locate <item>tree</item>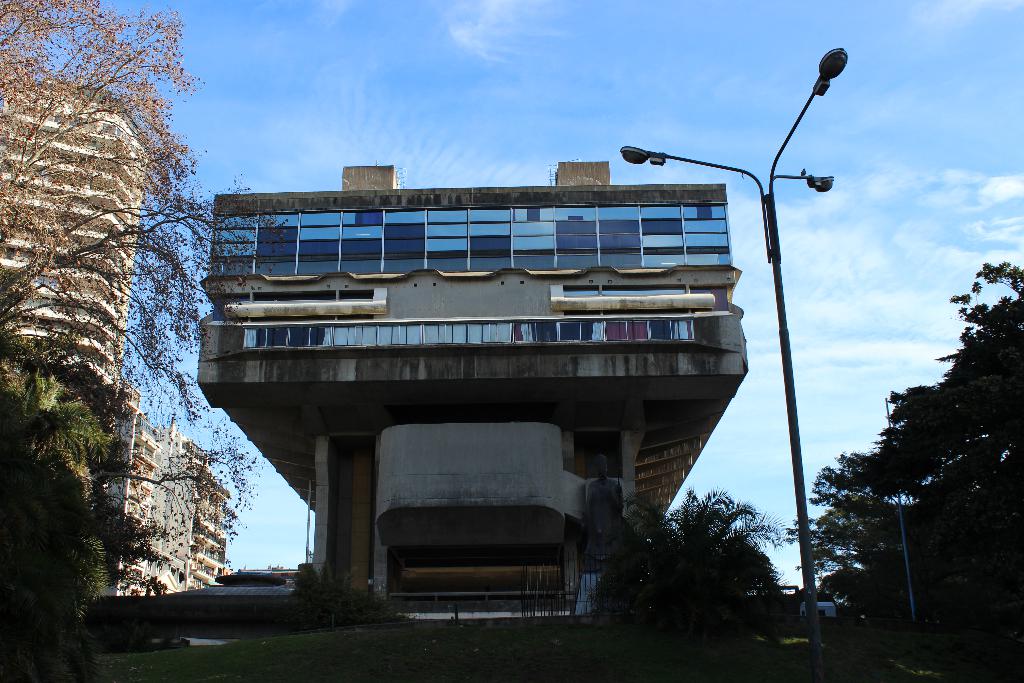
box=[108, 388, 259, 546]
